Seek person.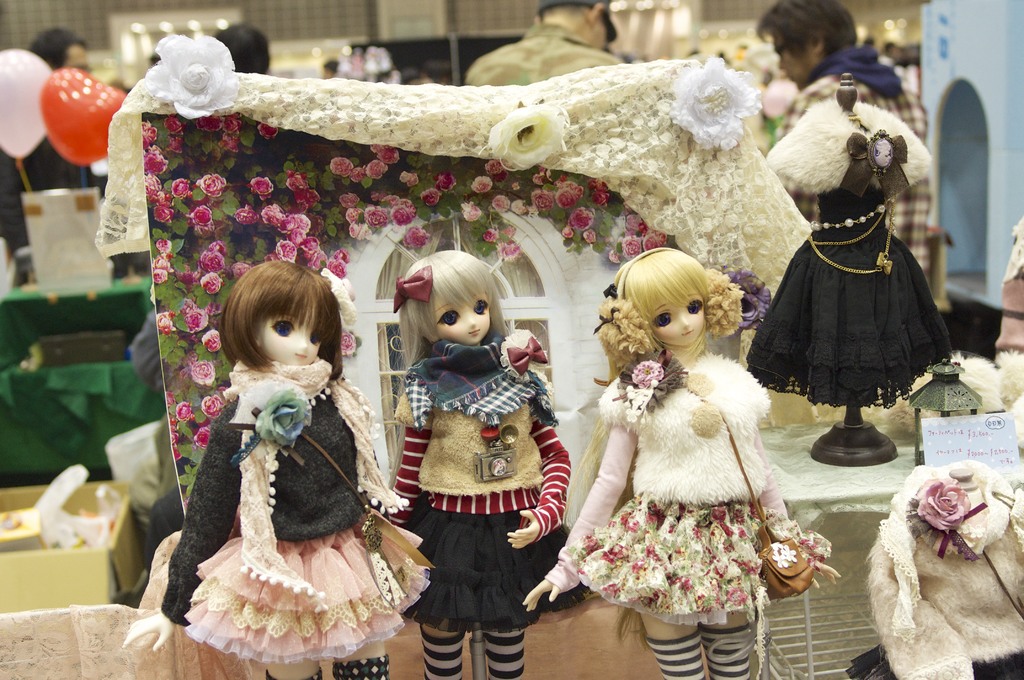
x1=120 y1=259 x2=433 y2=679.
